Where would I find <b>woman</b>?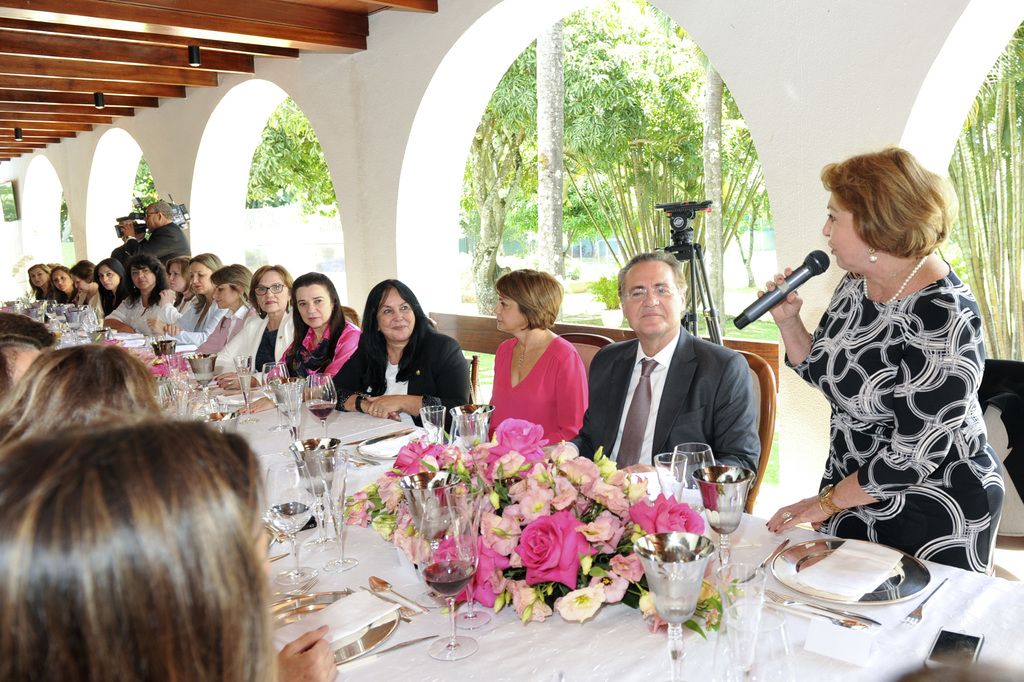
At Rect(0, 346, 345, 681).
